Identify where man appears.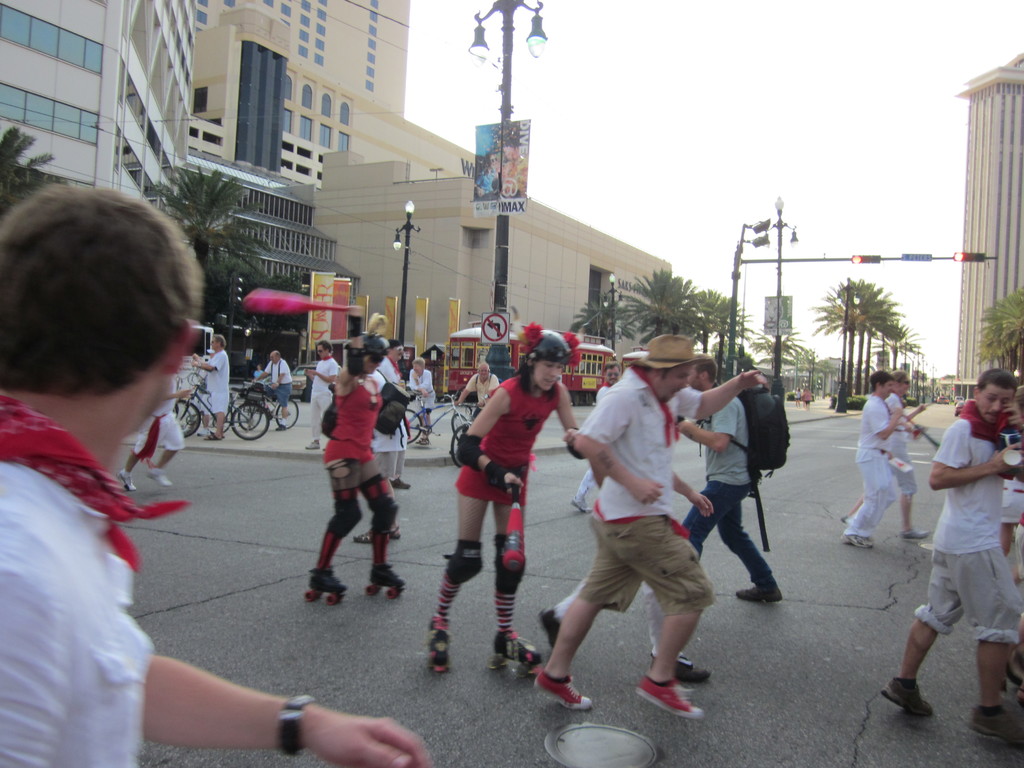
Appears at crop(570, 360, 620, 515).
